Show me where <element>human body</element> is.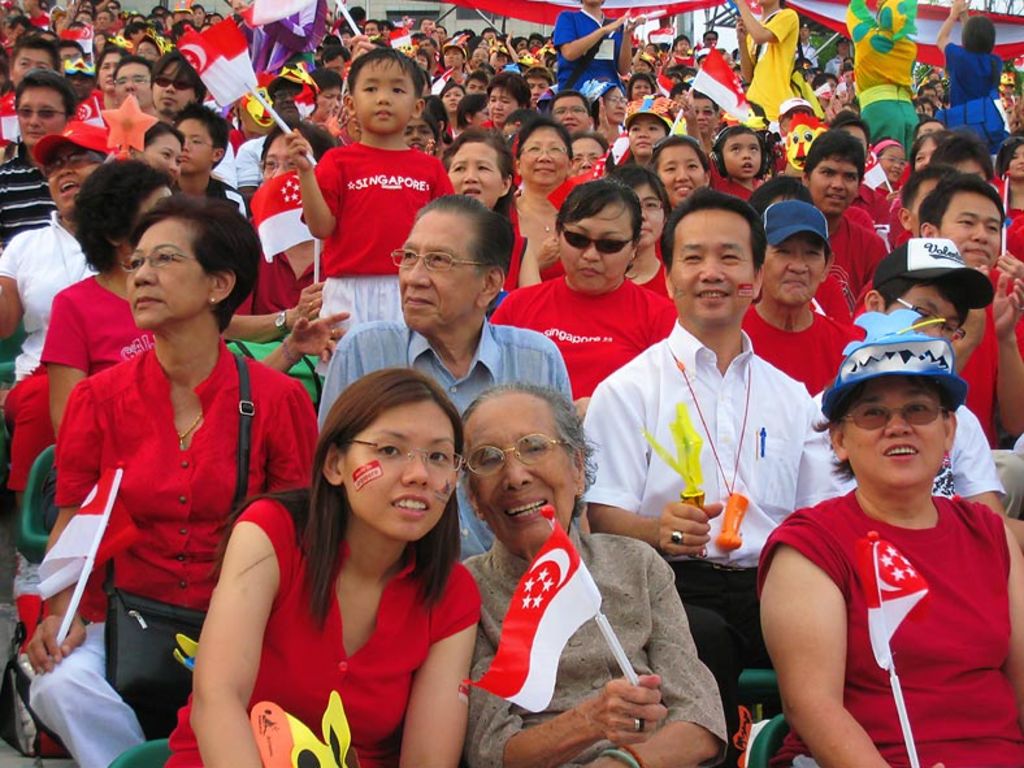
<element>human body</element> is at x1=0, y1=75, x2=77, y2=259.
